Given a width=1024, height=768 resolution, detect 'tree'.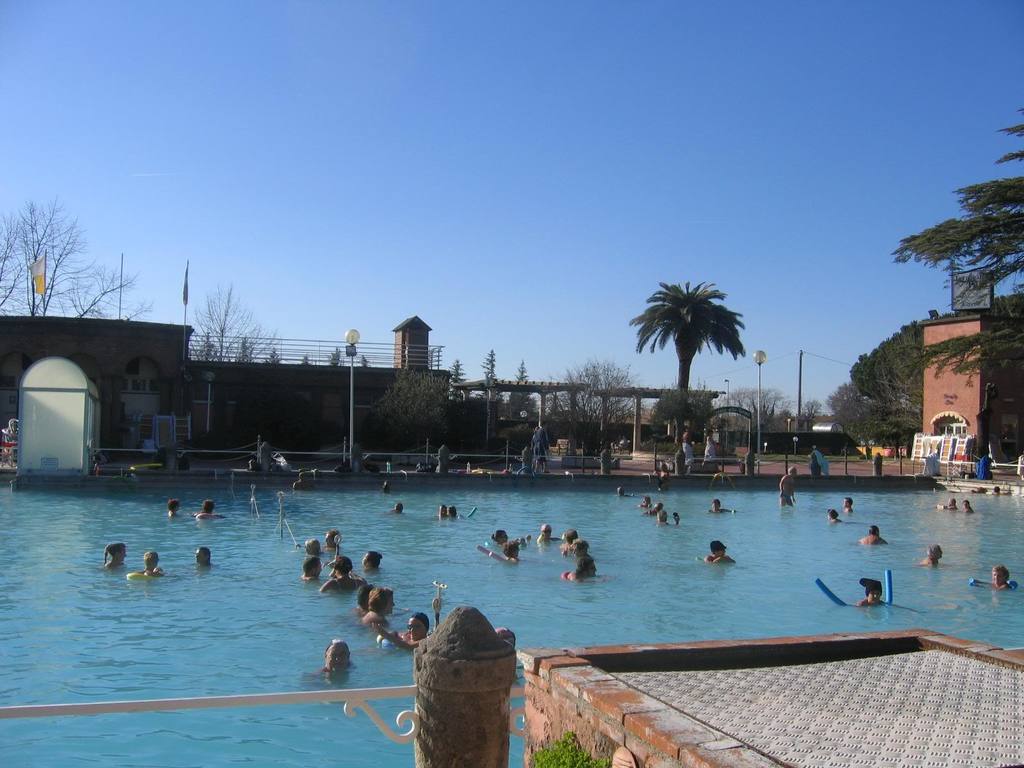
{"left": 626, "top": 280, "right": 751, "bottom": 441}.
